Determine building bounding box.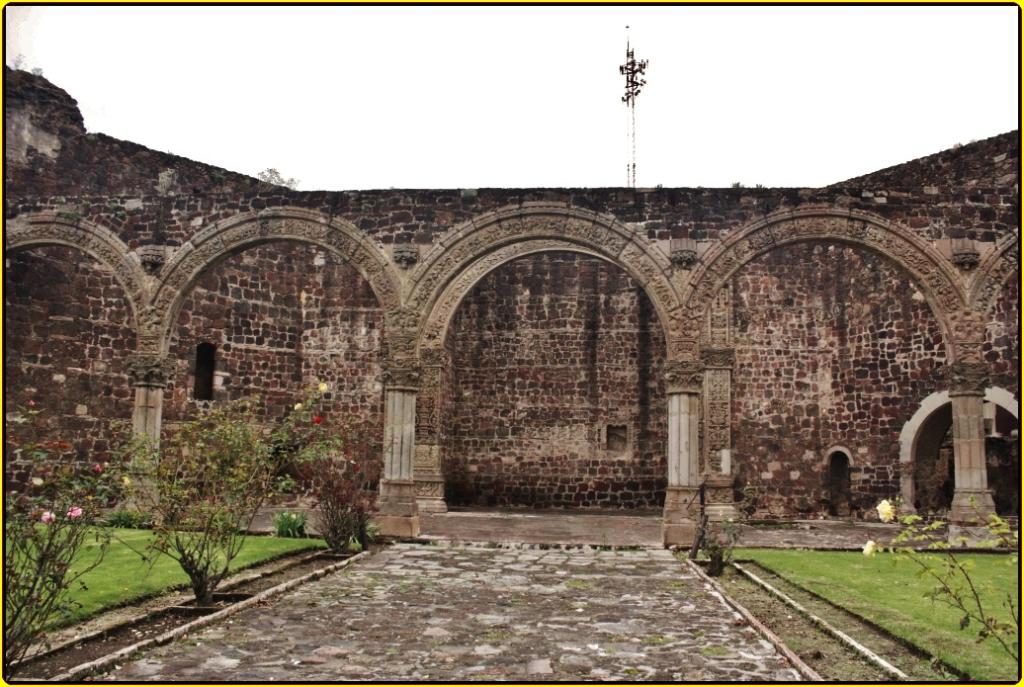
Determined: BBox(1, 71, 1018, 546).
